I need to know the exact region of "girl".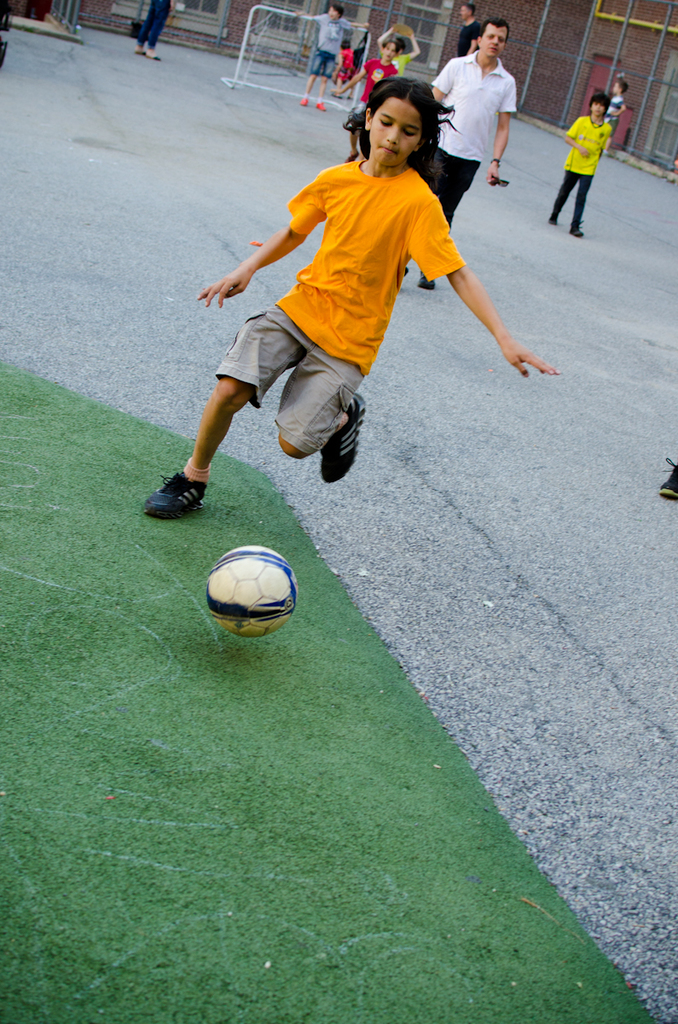
Region: Rect(142, 75, 561, 524).
